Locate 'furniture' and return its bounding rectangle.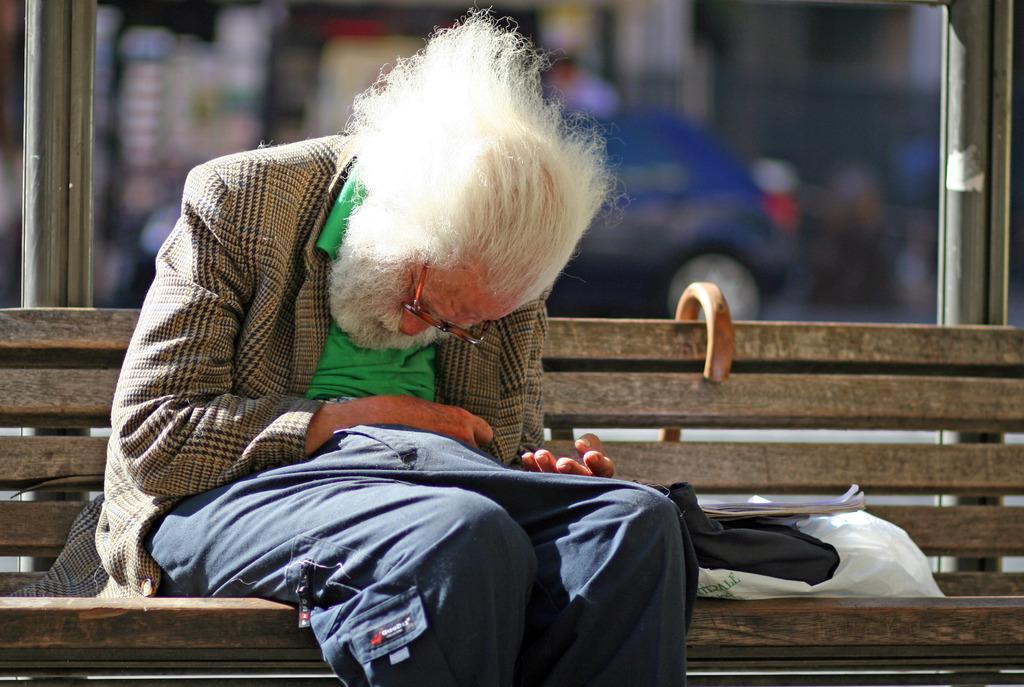
<region>0, 309, 1023, 686</region>.
